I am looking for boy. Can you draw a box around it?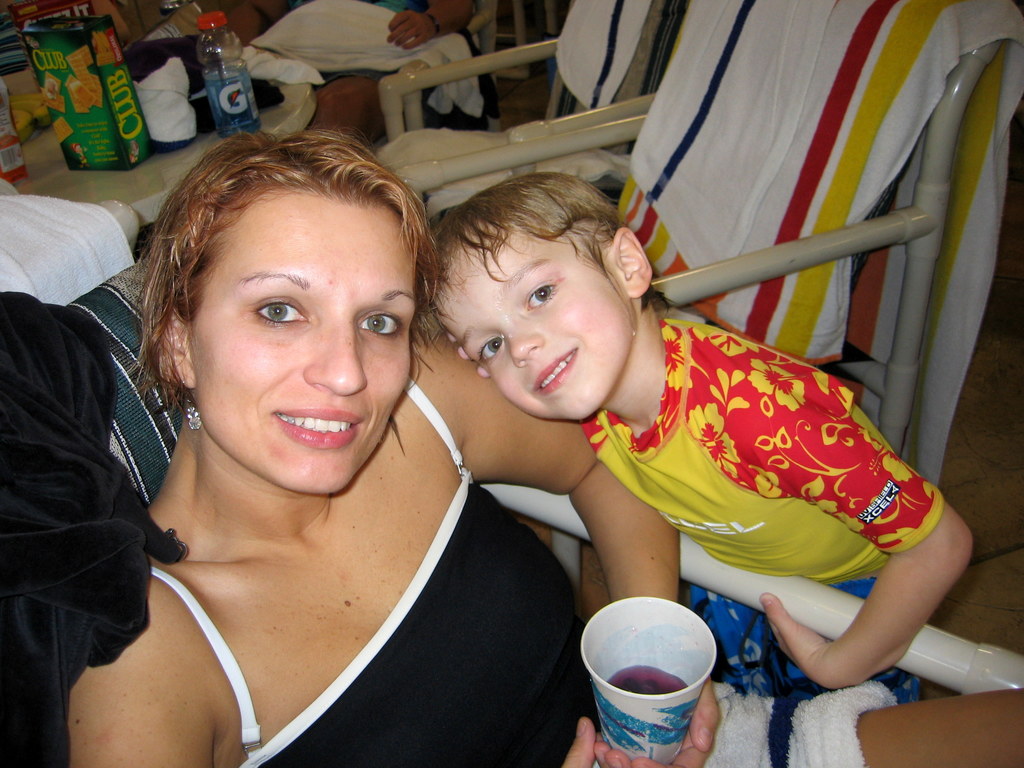
Sure, the bounding box is [left=430, top=169, right=982, bottom=767].
